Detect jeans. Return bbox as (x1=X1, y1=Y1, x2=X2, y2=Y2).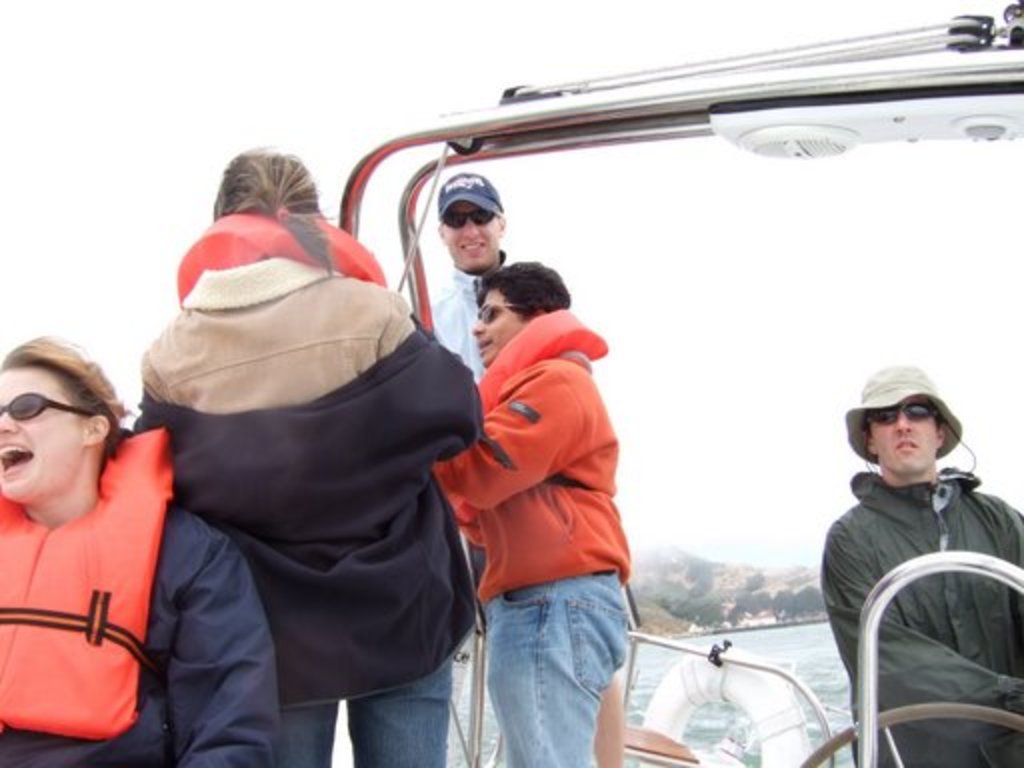
(x1=490, y1=568, x2=624, y2=766).
